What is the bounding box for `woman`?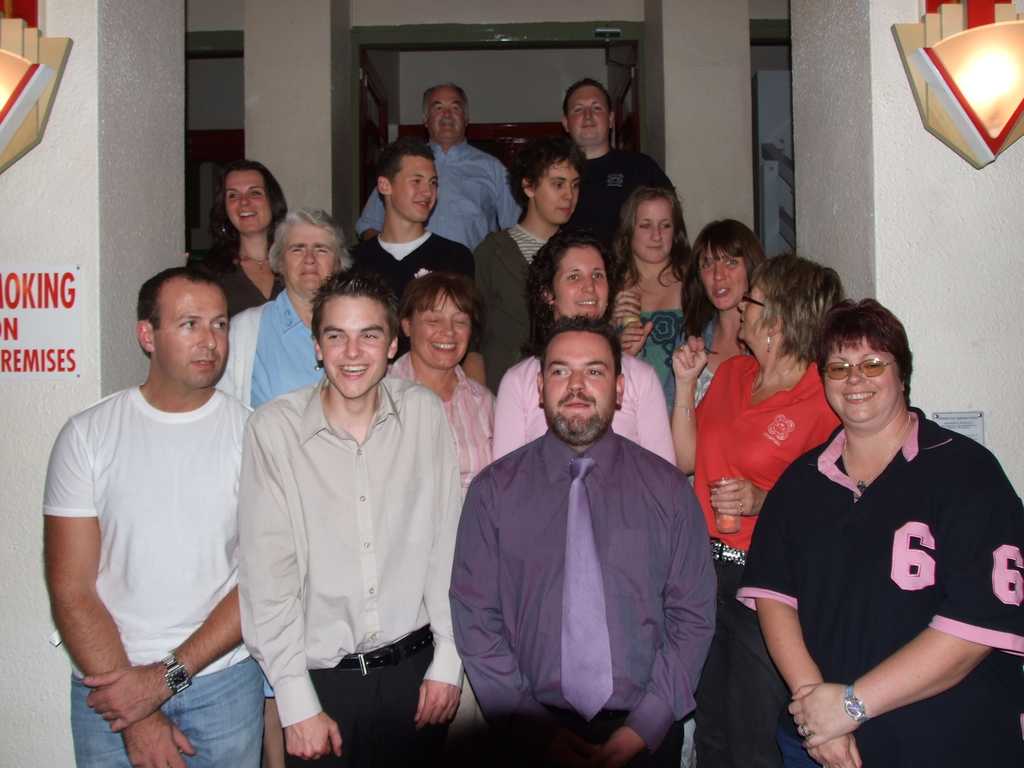
left=387, top=269, right=504, bottom=500.
